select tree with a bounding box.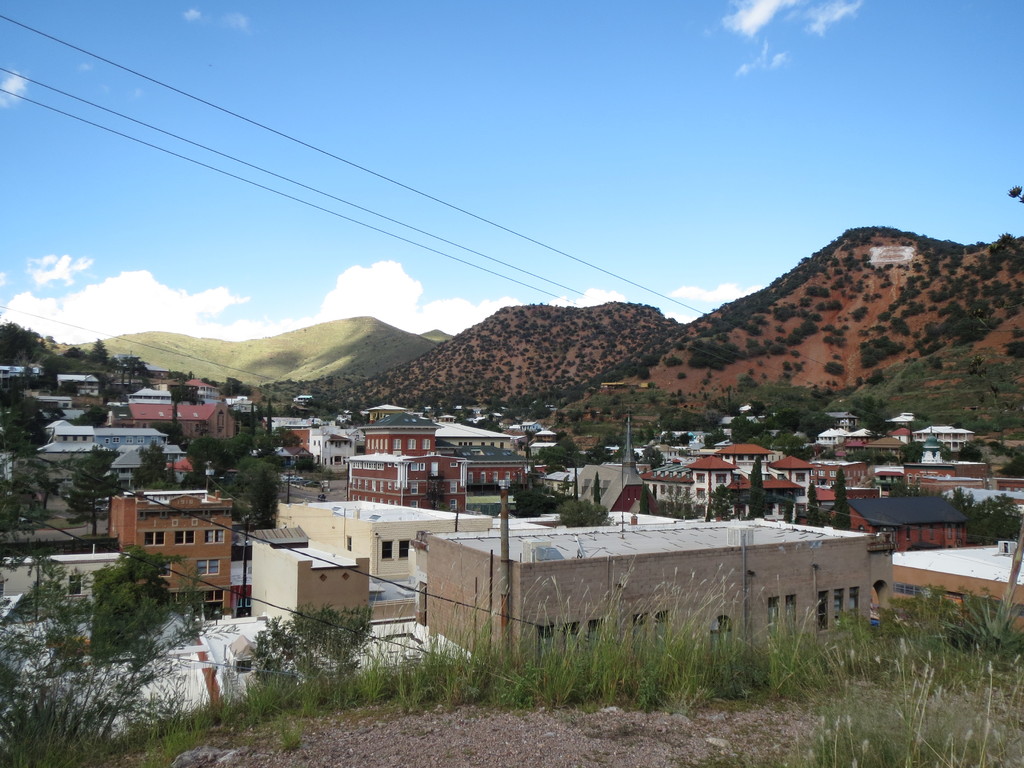
27, 537, 194, 724.
